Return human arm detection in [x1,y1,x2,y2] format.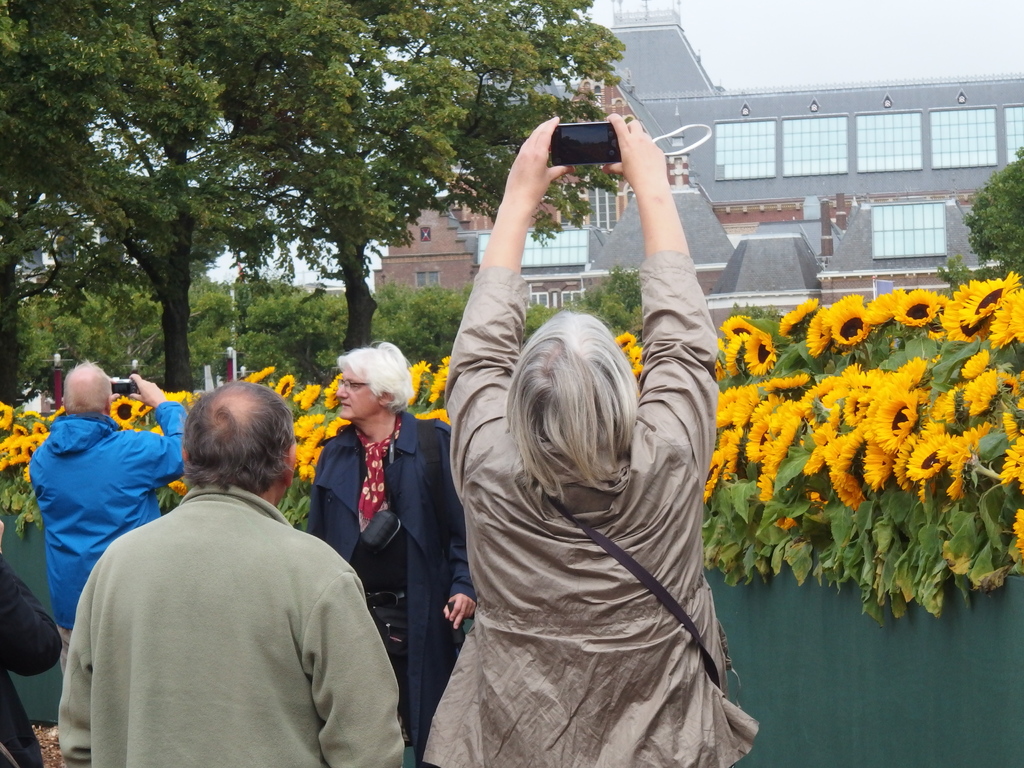
[426,465,480,622].
